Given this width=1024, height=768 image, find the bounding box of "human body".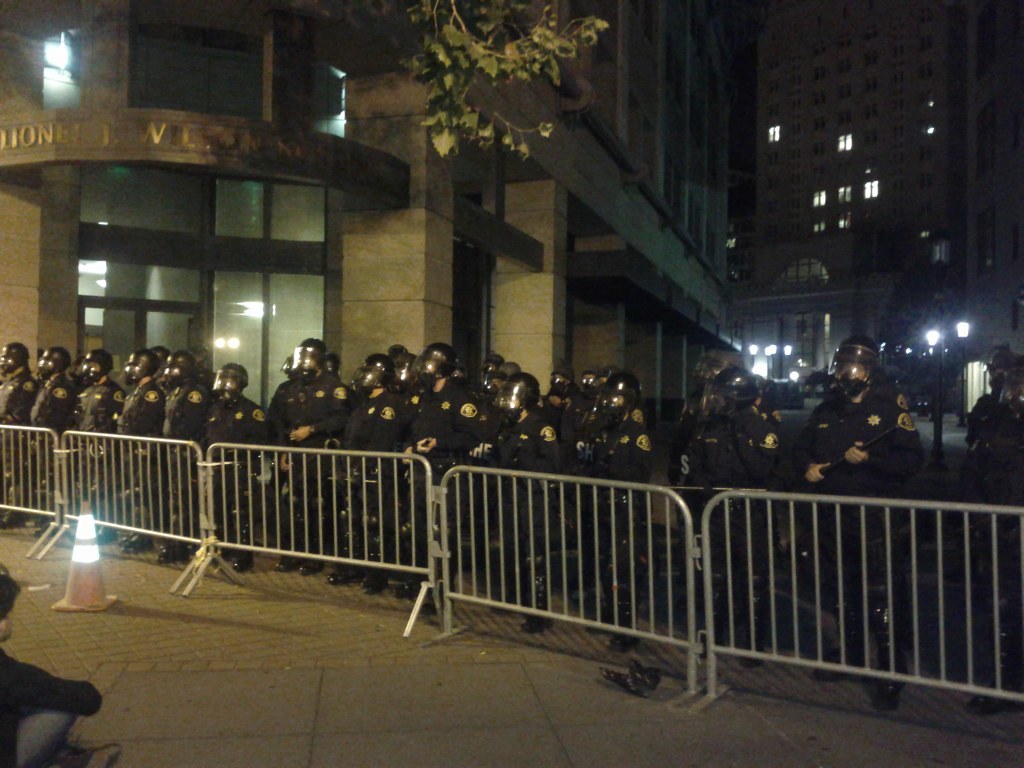
region(114, 339, 176, 567).
